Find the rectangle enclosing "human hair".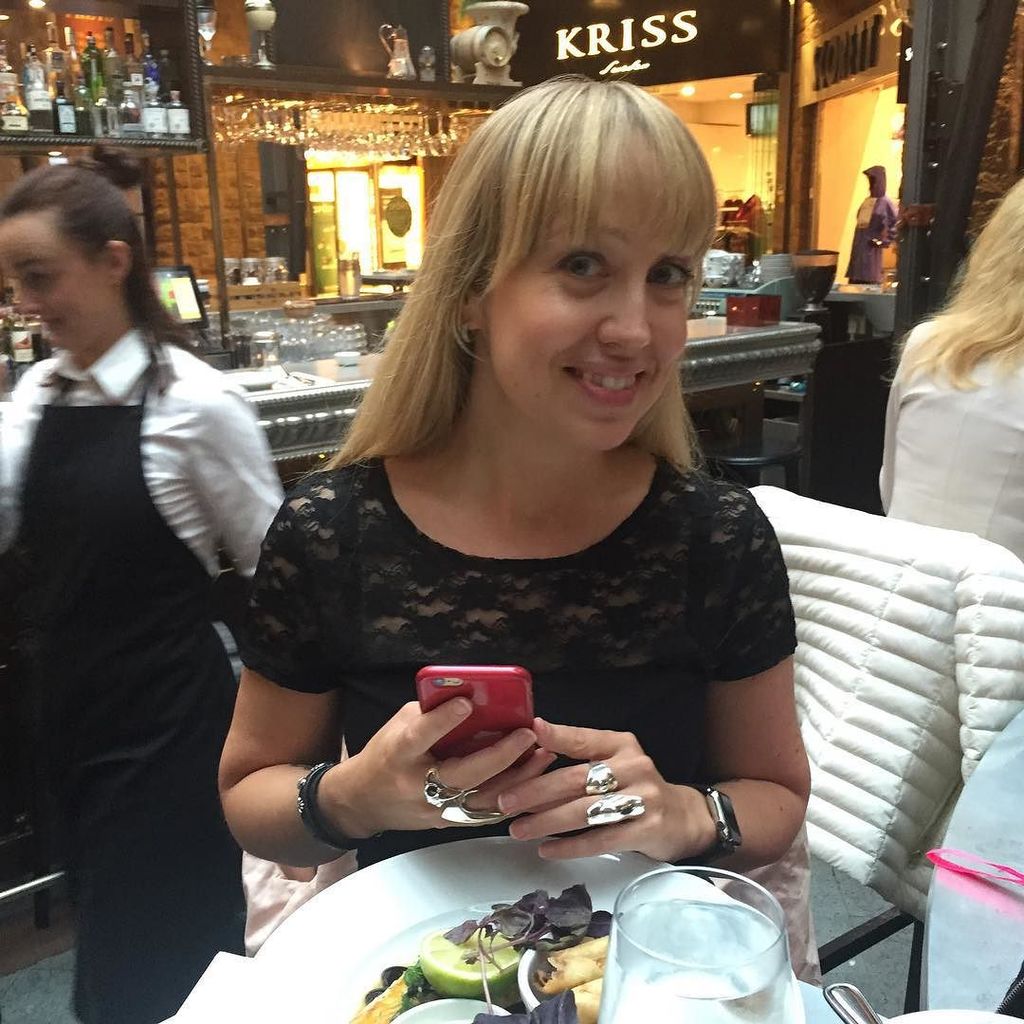
l=878, t=175, r=1023, b=398.
